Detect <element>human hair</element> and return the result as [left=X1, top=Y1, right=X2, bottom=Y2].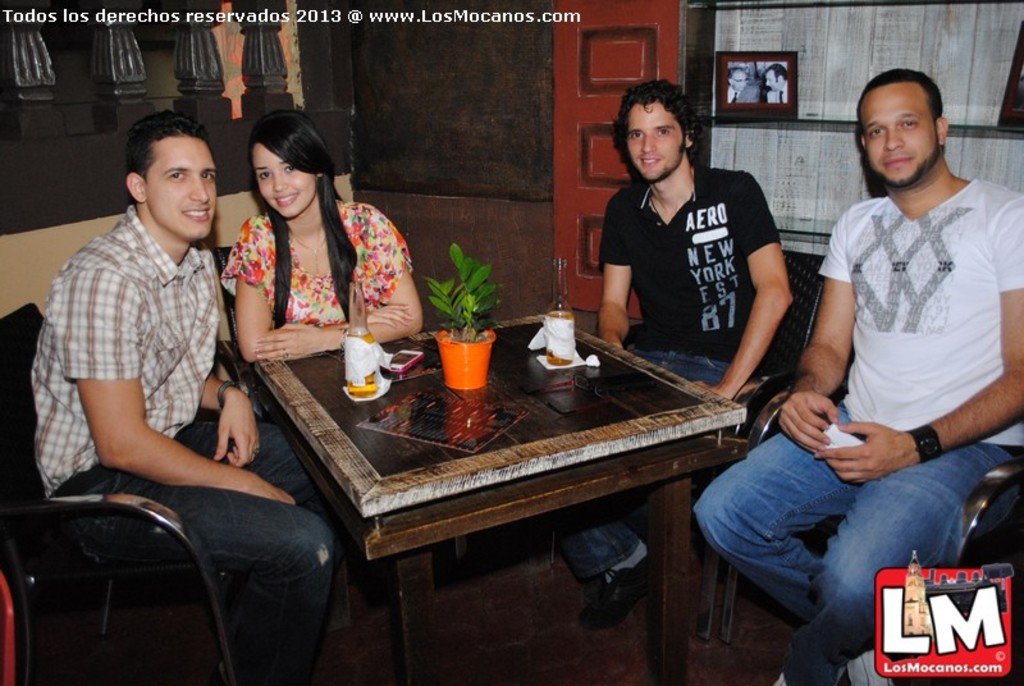
[left=119, top=109, right=211, bottom=196].
